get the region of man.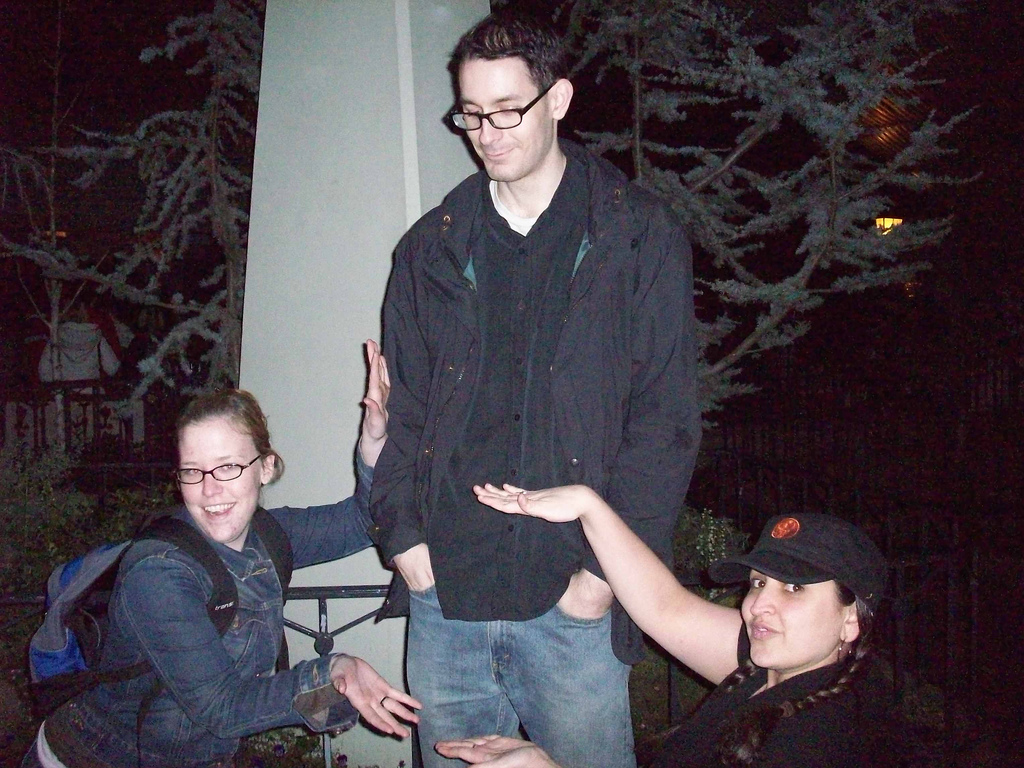
pyautogui.locateOnScreen(331, 33, 768, 739).
